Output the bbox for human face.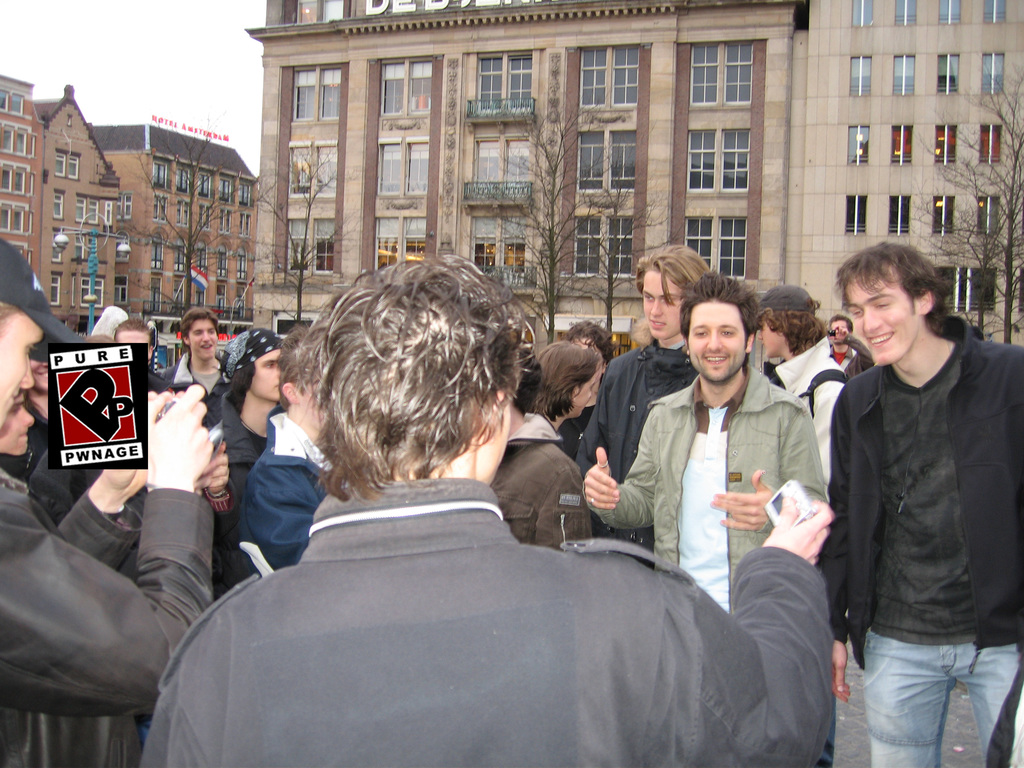
box(847, 284, 922, 364).
